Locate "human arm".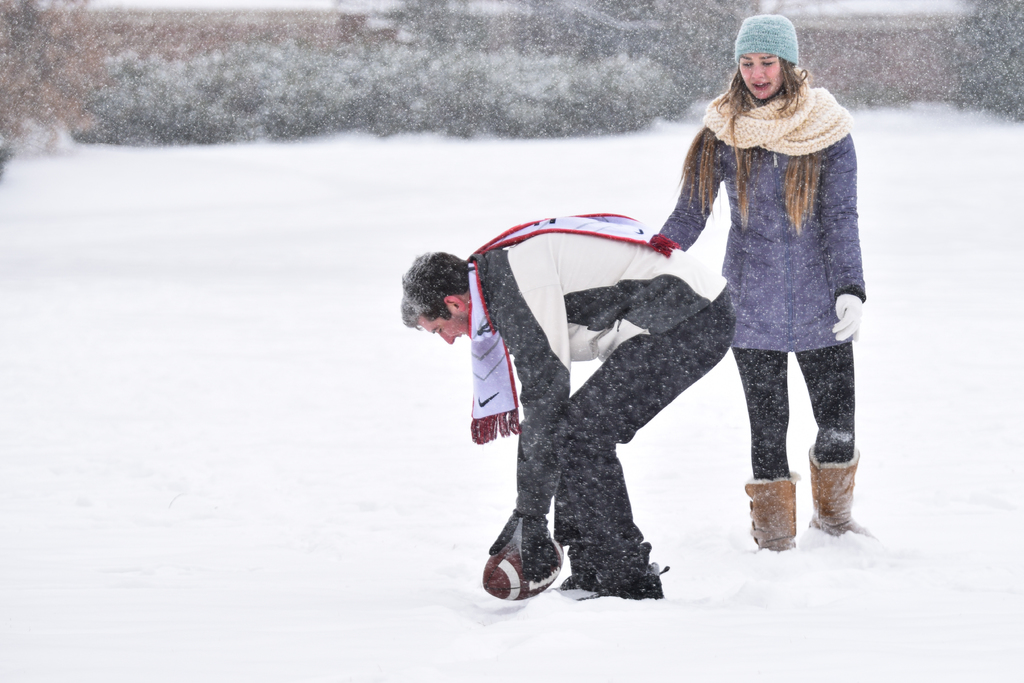
Bounding box: locate(822, 127, 867, 341).
